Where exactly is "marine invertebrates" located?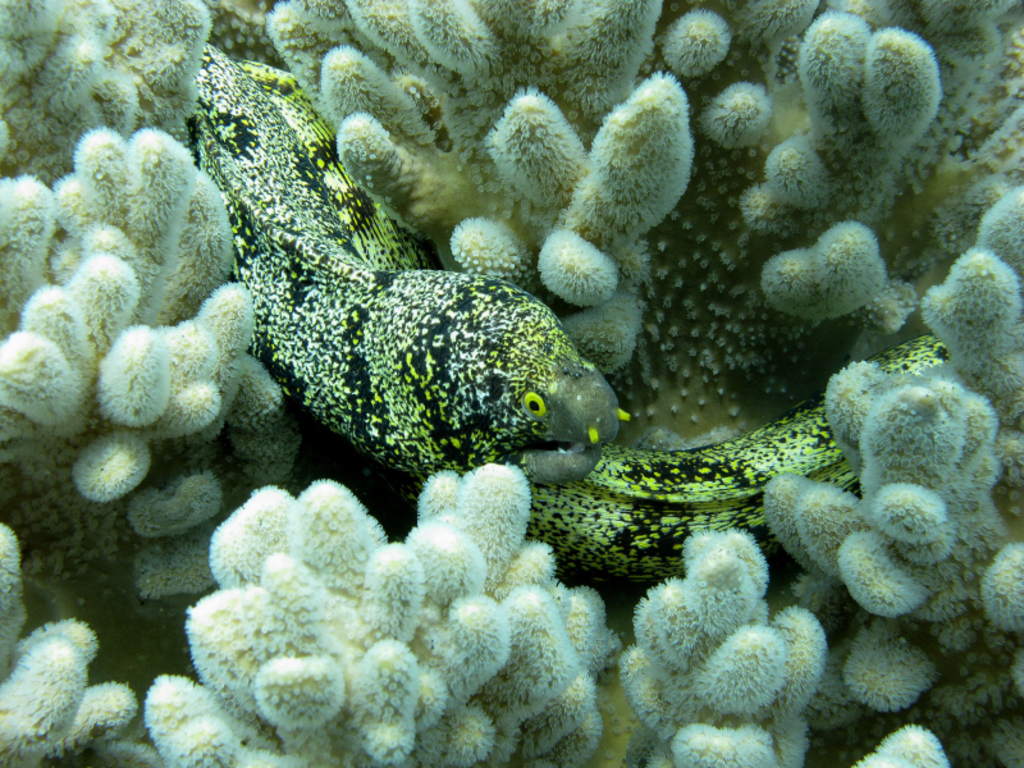
Its bounding box is x1=0 y1=508 x2=178 y2=767.
